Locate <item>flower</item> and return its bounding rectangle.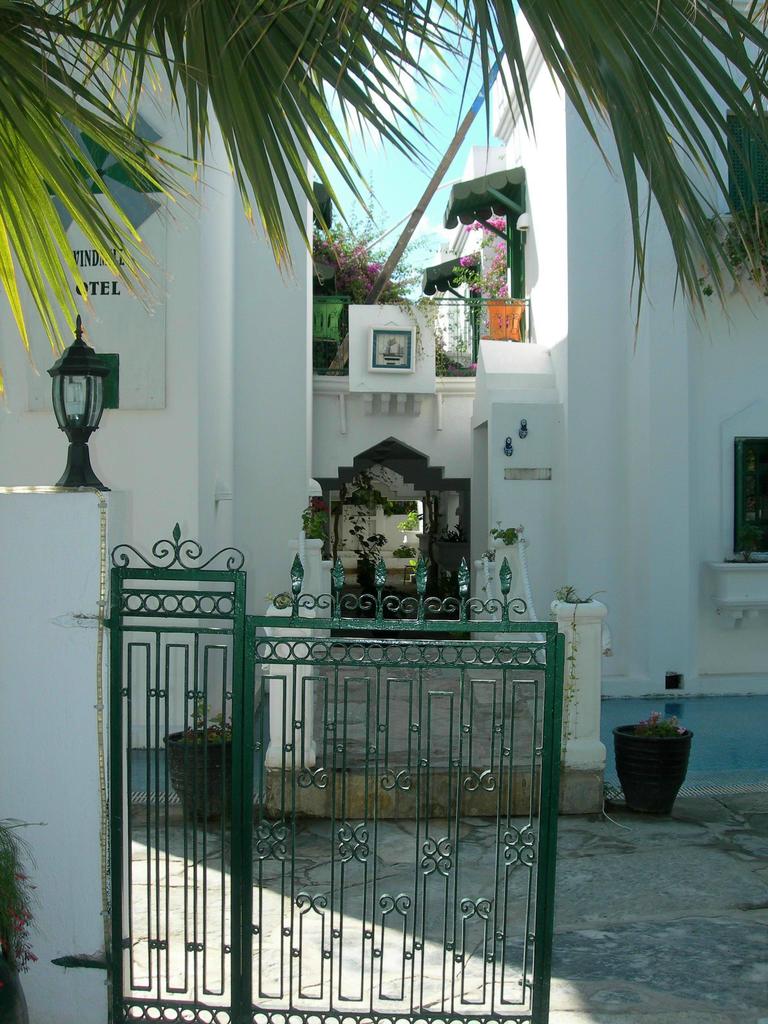
[454, 254, 472, 268].
